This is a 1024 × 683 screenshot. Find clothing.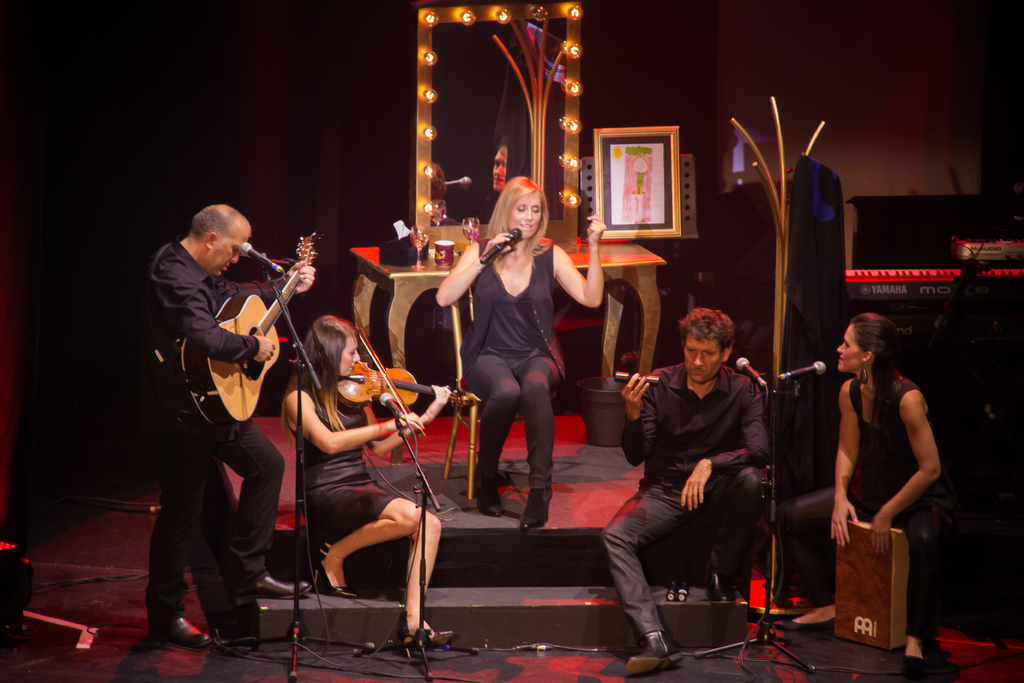
Bounding box: 287:399:417:554.
